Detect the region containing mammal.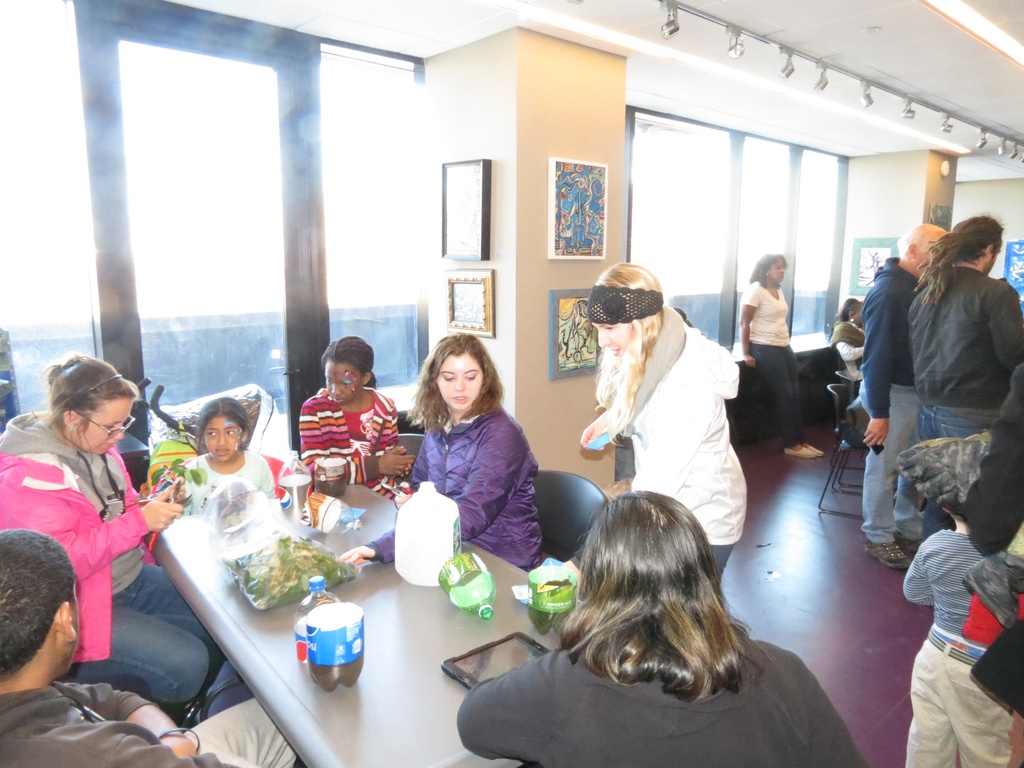
region(904, 211, 1023, 540).
